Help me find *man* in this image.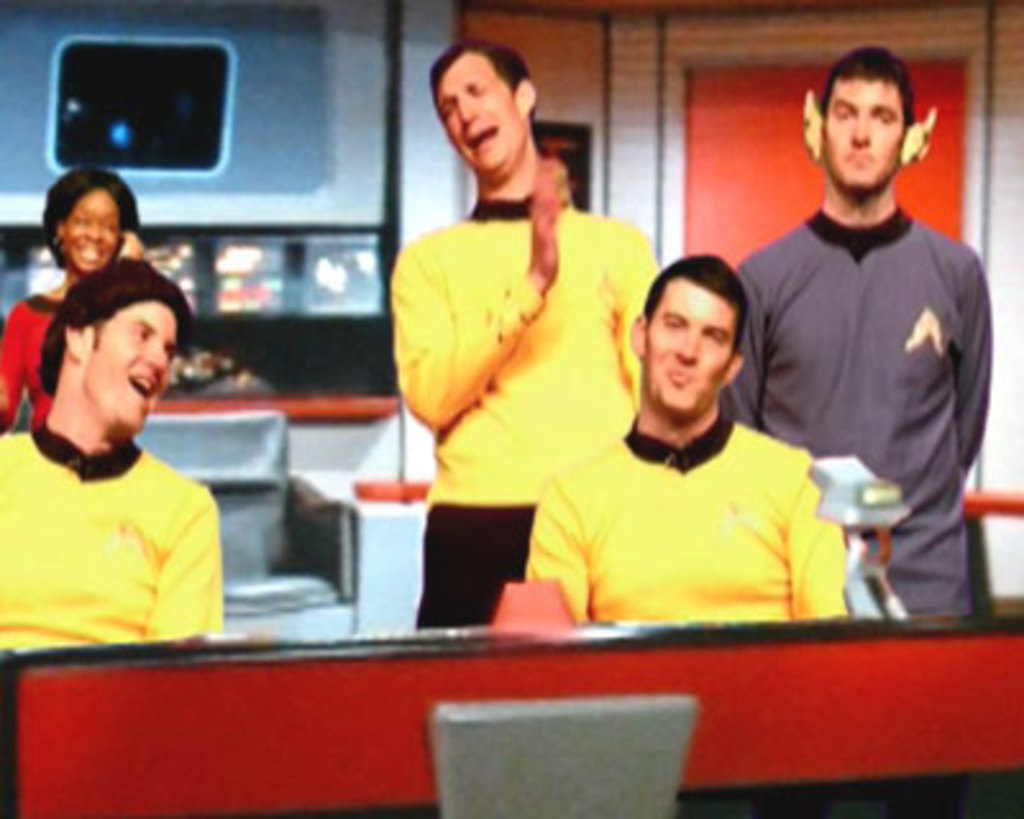
Found it: bbox=(520, 253, 850, 630).
